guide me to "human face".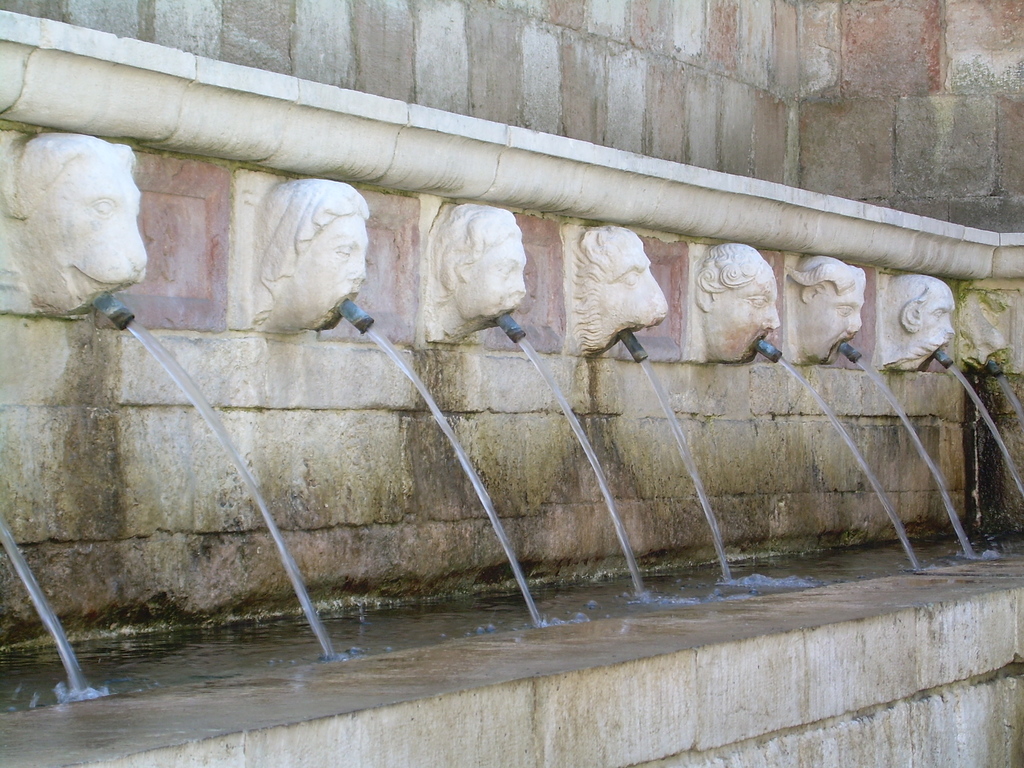
Guidance: region(700, 282, 783, 364).
